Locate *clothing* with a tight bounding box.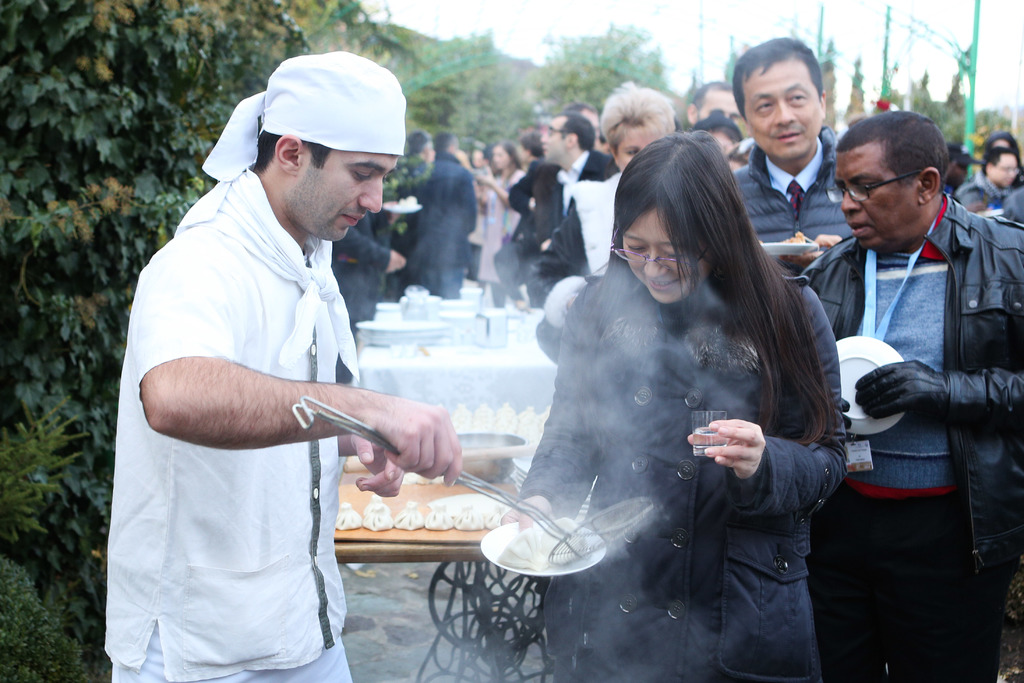
399,163,484,308.
